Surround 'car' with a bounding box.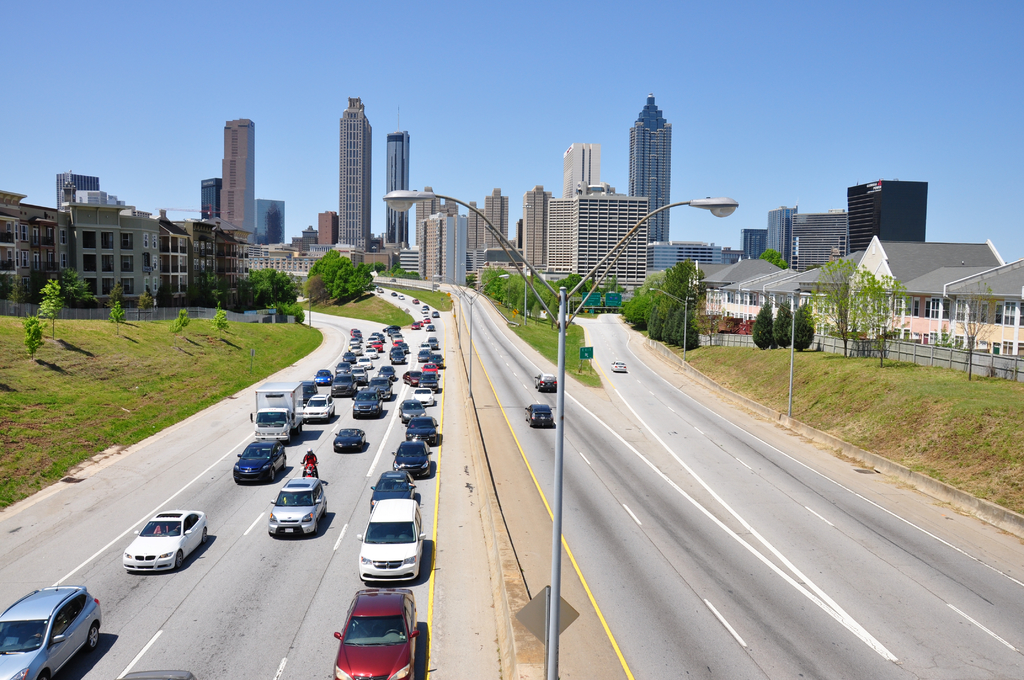
x1=334 y1=429 x2=367 y2=453.
